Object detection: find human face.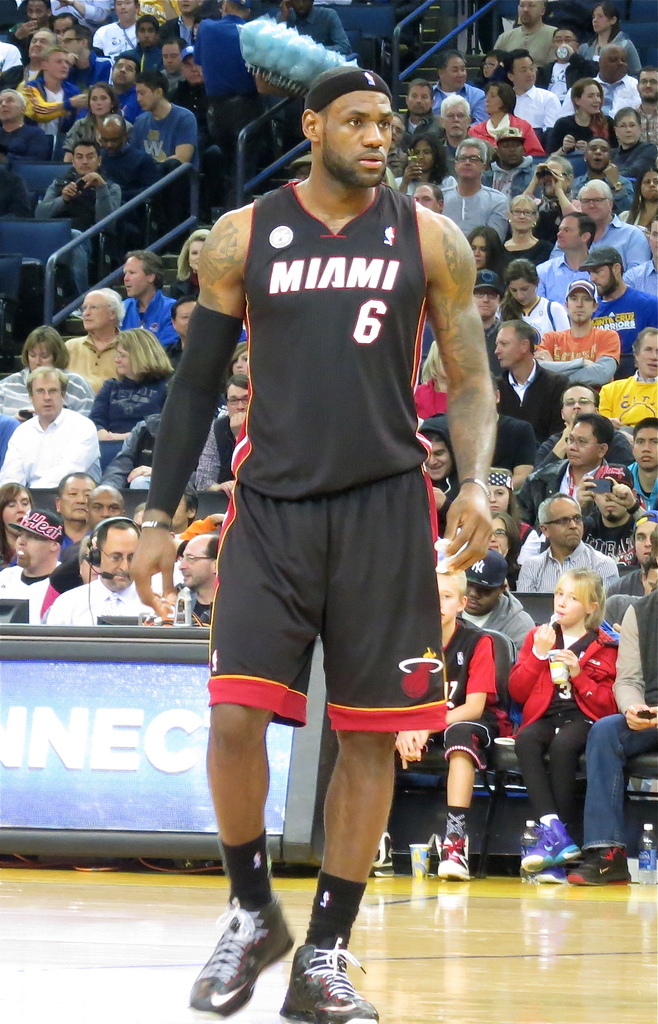
detection(52, 475, 90, 524).
